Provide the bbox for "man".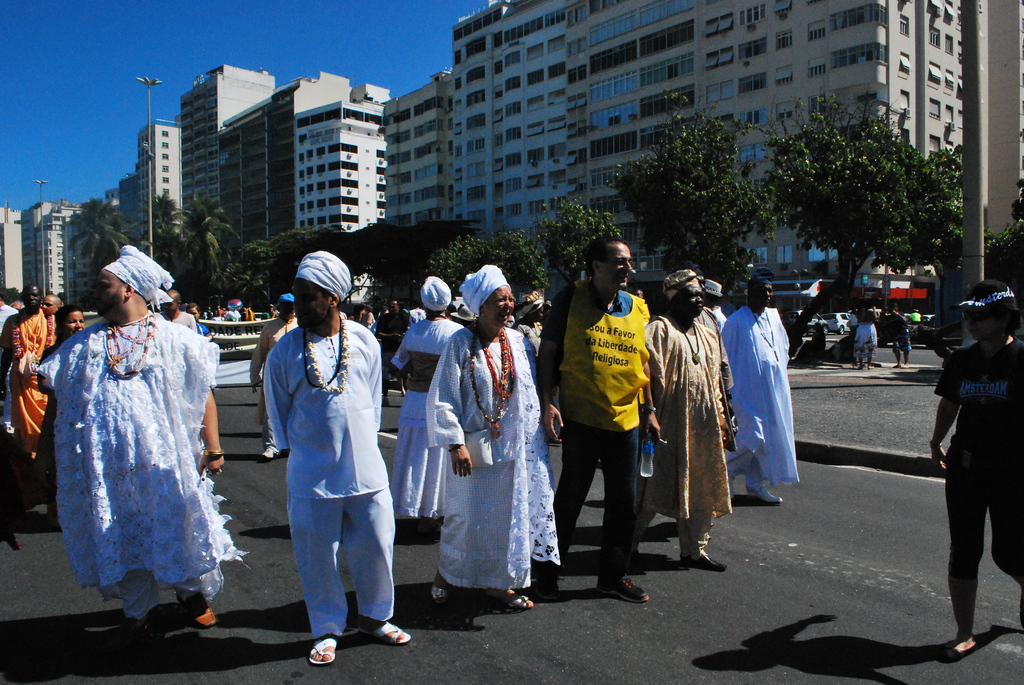
<bbox>372, 301, 417, 410</bbox>.
